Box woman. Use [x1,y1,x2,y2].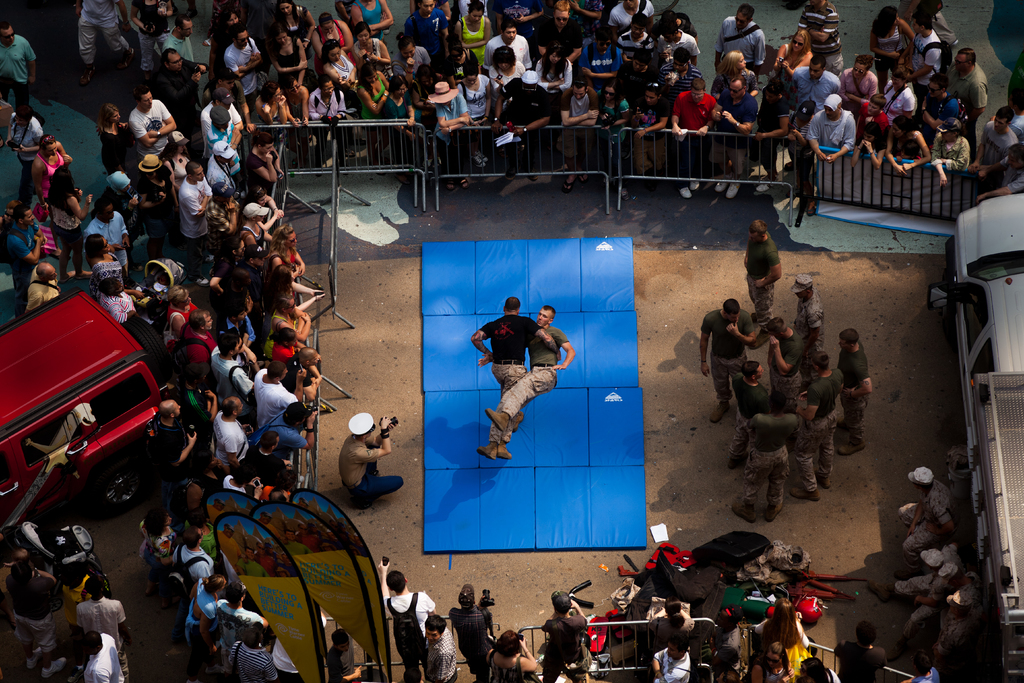
[381,79,413,161].
